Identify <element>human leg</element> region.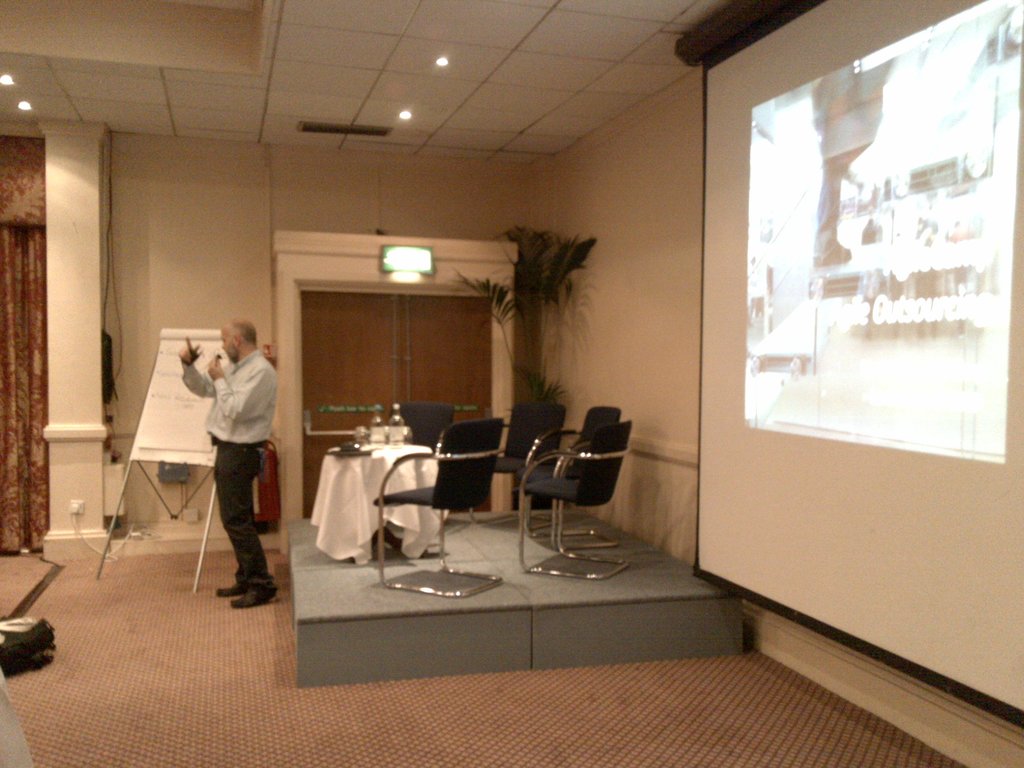
Region: detection(212, 442, 278, 608).
